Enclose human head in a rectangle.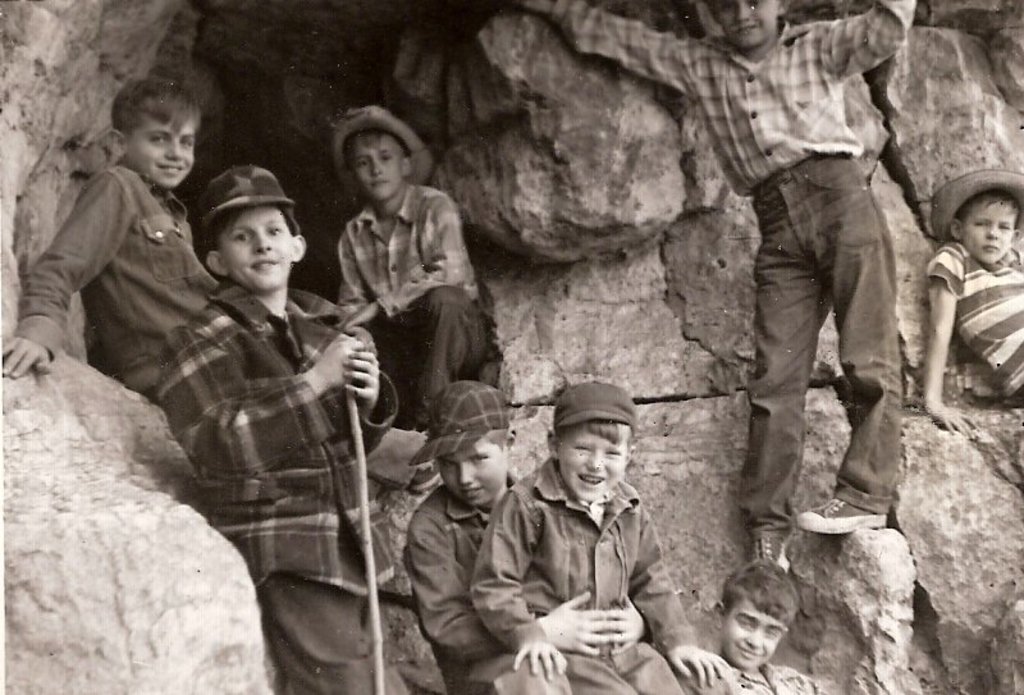
x1=340 y1=128 x2=412 y2=206.
